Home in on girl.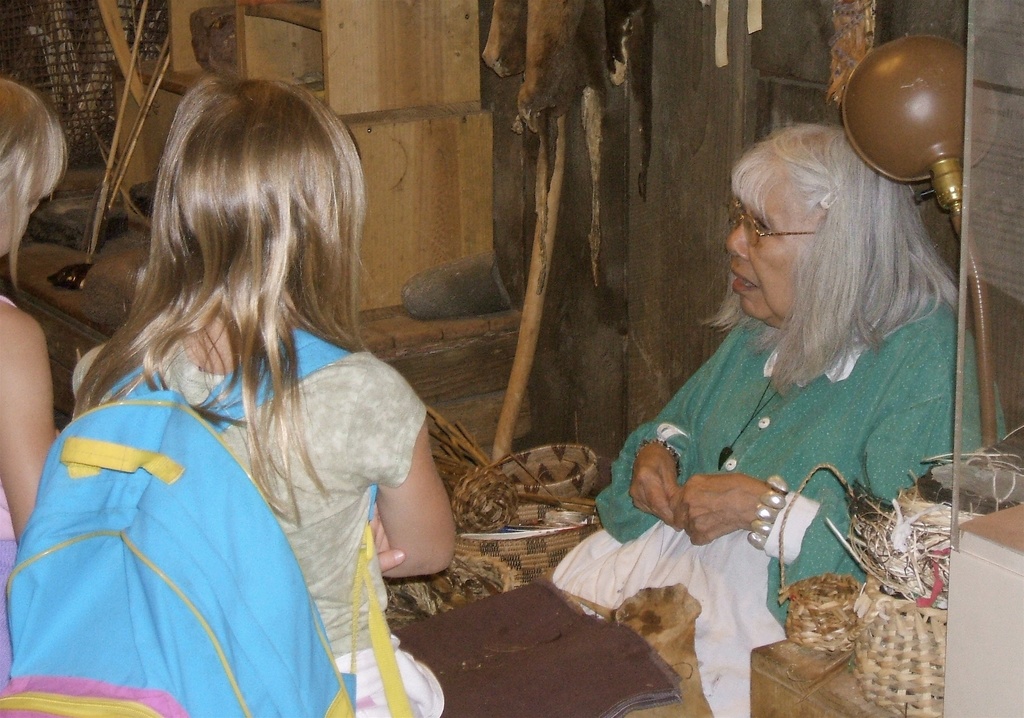
Homed in at region(0, 80, 70, 694).
